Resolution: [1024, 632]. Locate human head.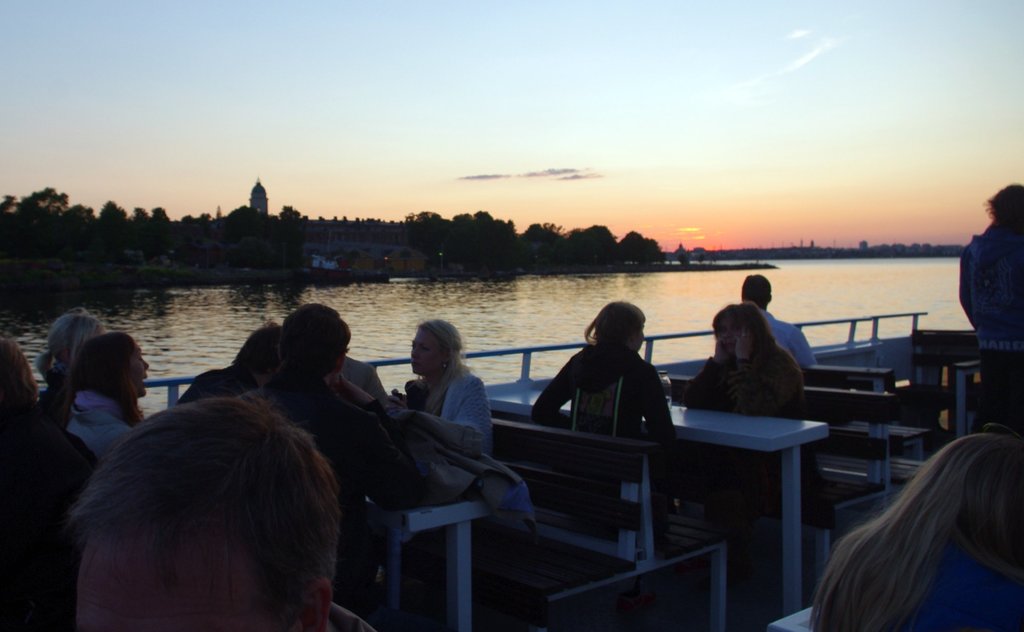
select_region(941, 435, 1022, 549).
